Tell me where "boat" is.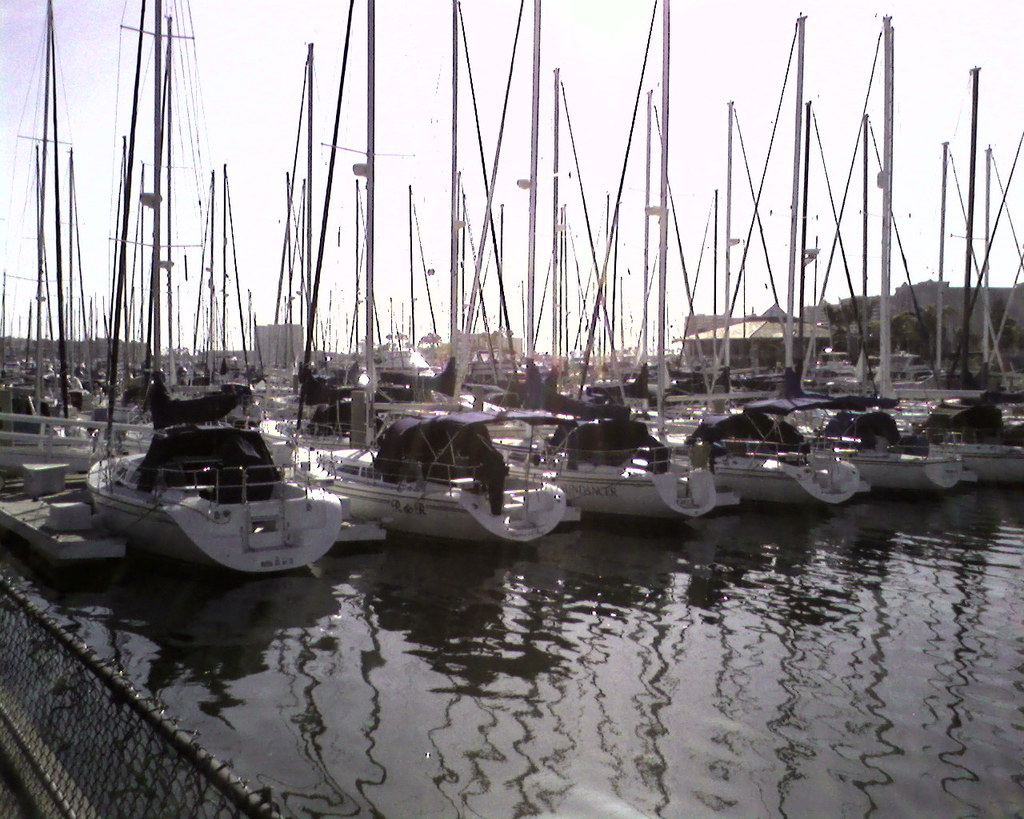
"boat" is at x1=482 y1=206 x2=555 y2=384.
